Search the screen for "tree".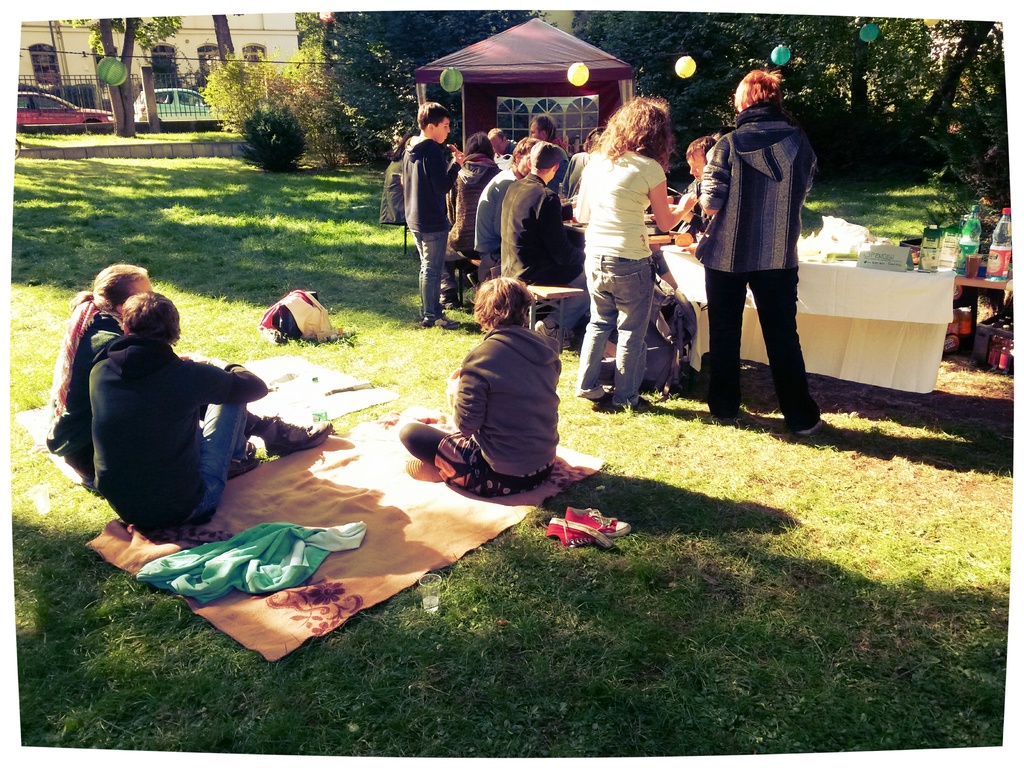
Found at 54/10/182/135.
